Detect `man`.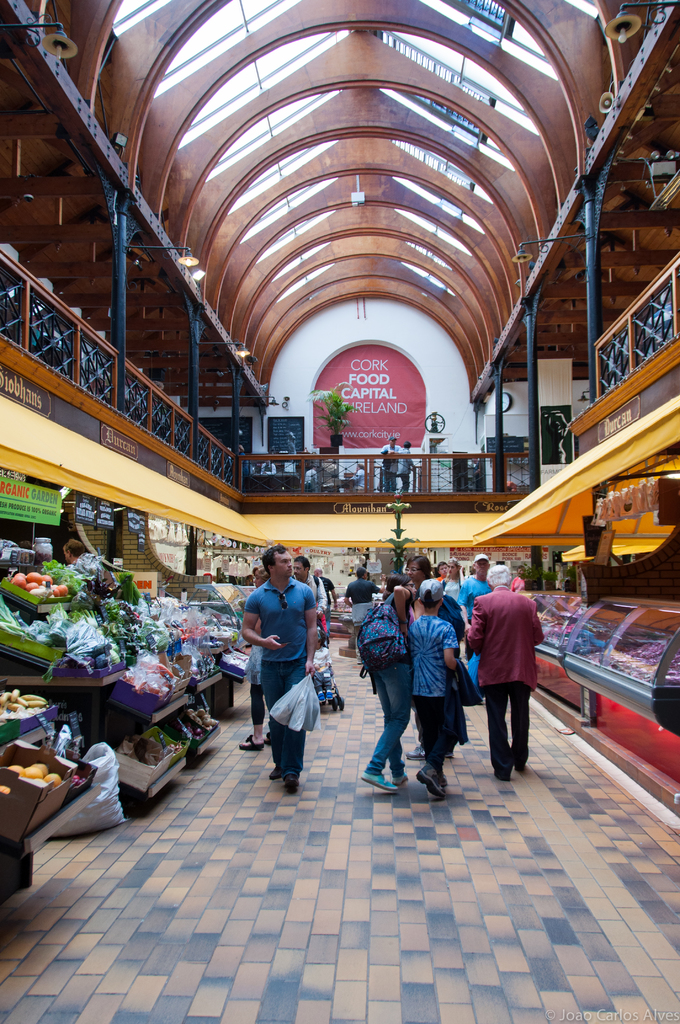
Detected at box=[474, 585, 559, 792].
